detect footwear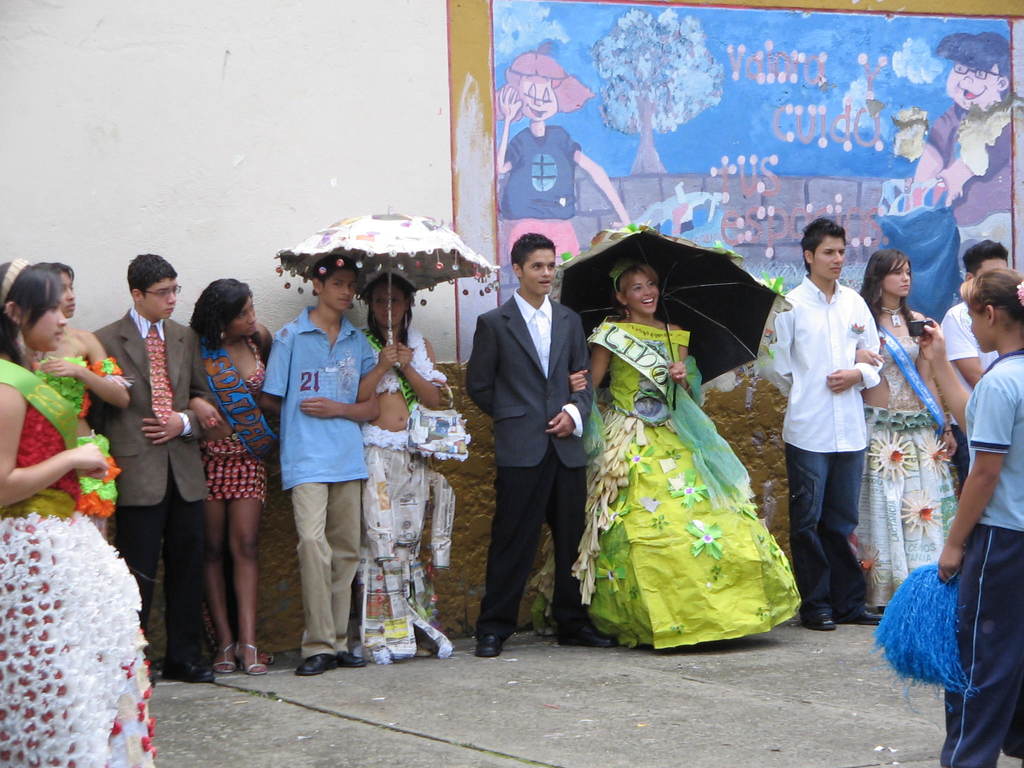
803,612,835,634
